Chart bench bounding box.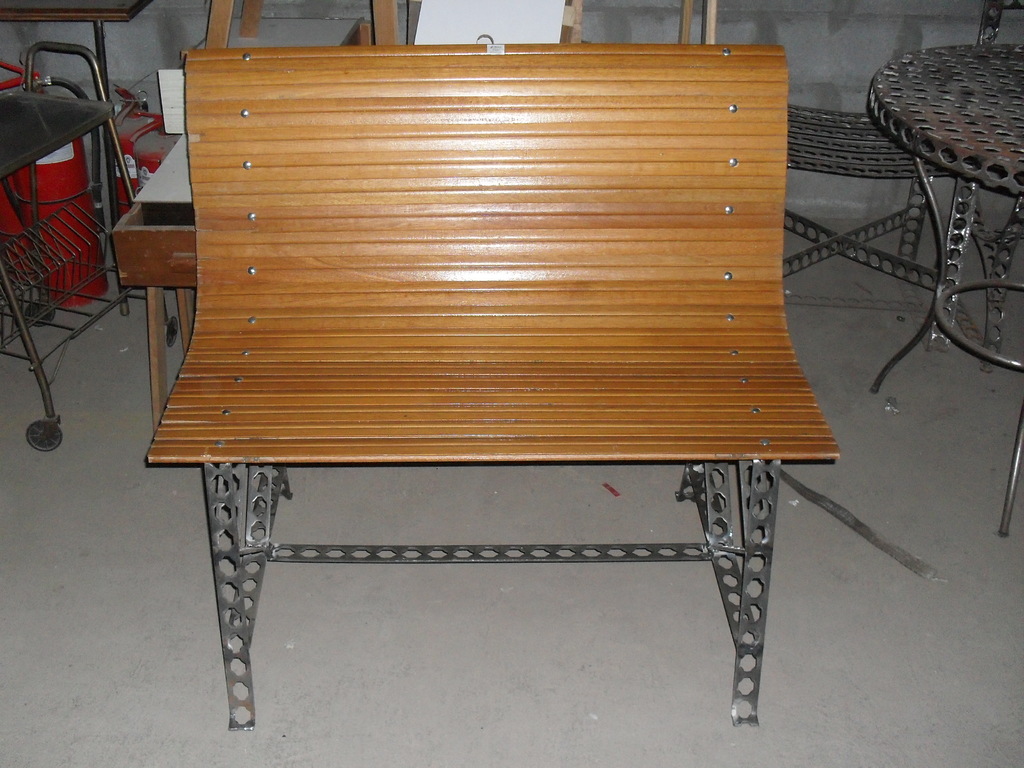
Charted: 167,64,831,638.
